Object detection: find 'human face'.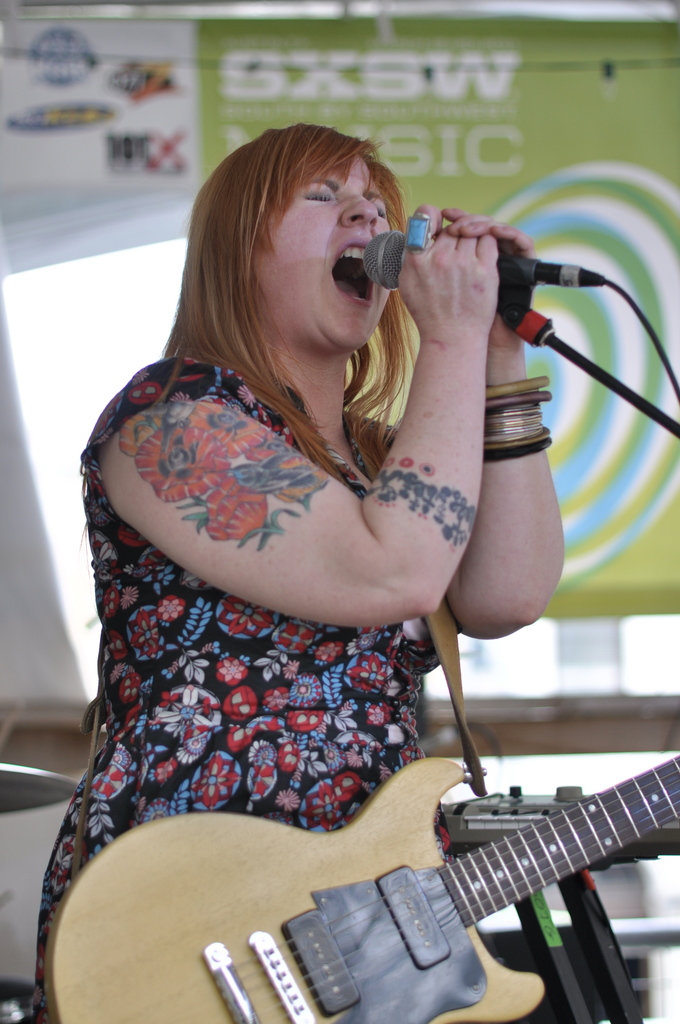
detection(247, 155, 409, 353).
